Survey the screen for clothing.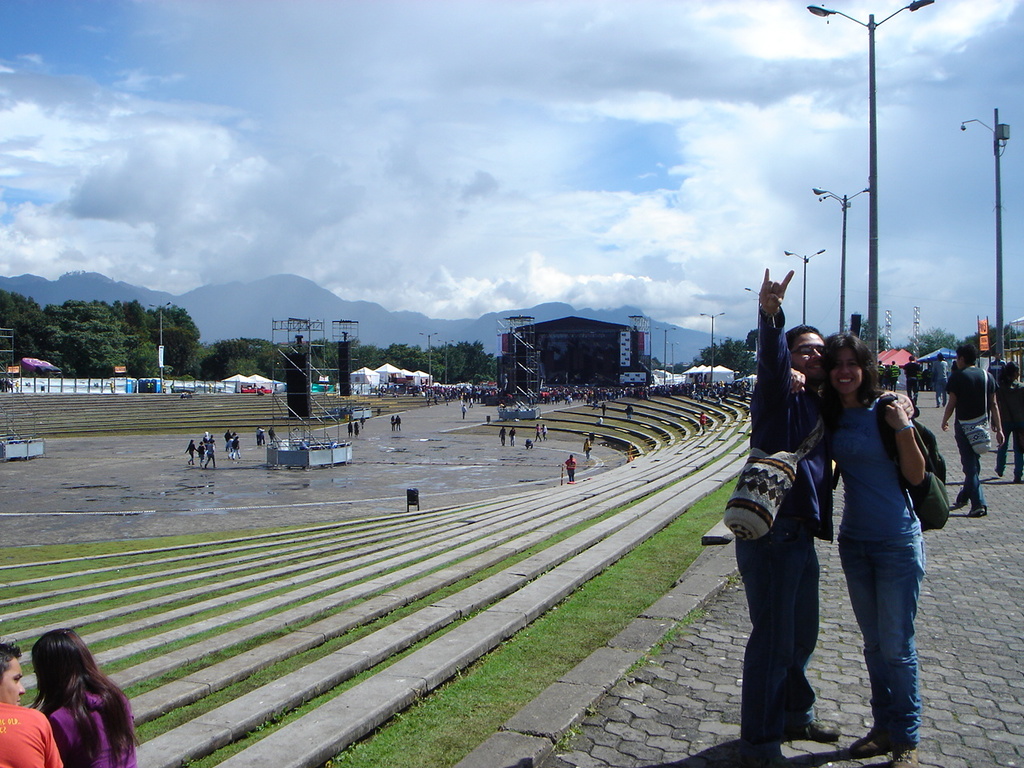
Survey found: 48,686,142,767.
